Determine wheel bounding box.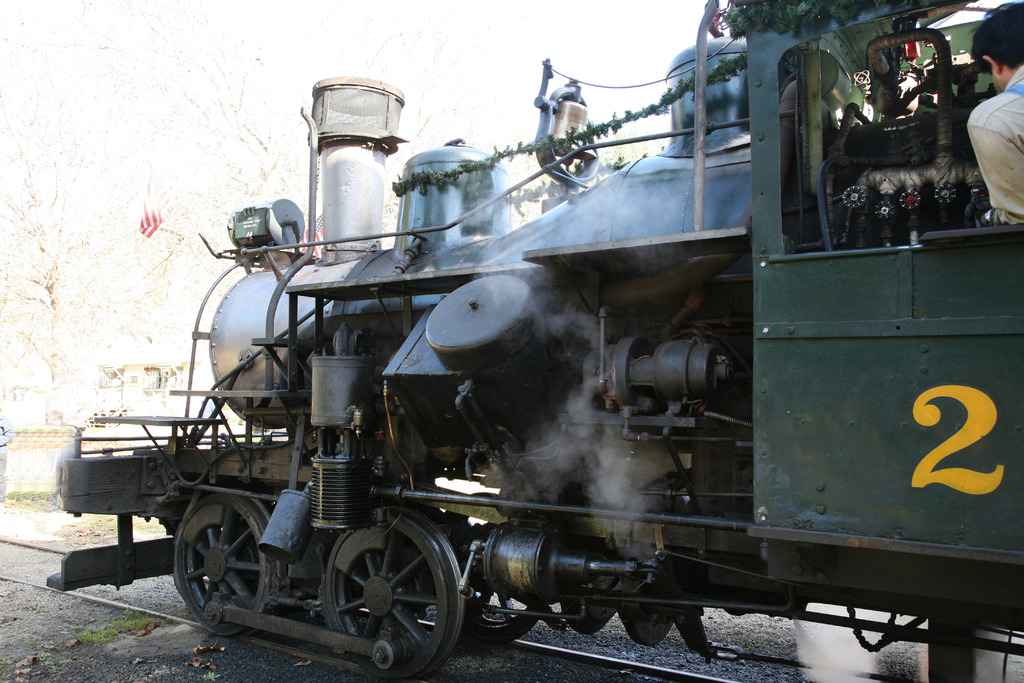
Determined: <bbox>173, 484, 291, 634</bbox>.
